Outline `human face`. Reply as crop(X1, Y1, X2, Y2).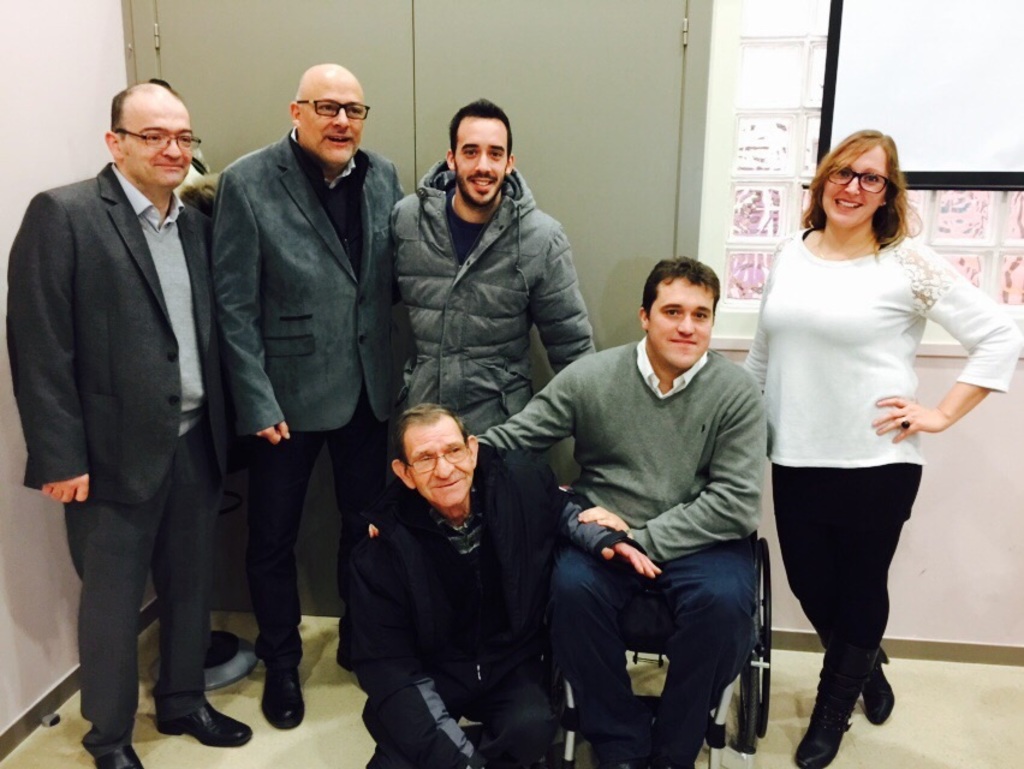
crop(648, 282, 709, 366).
